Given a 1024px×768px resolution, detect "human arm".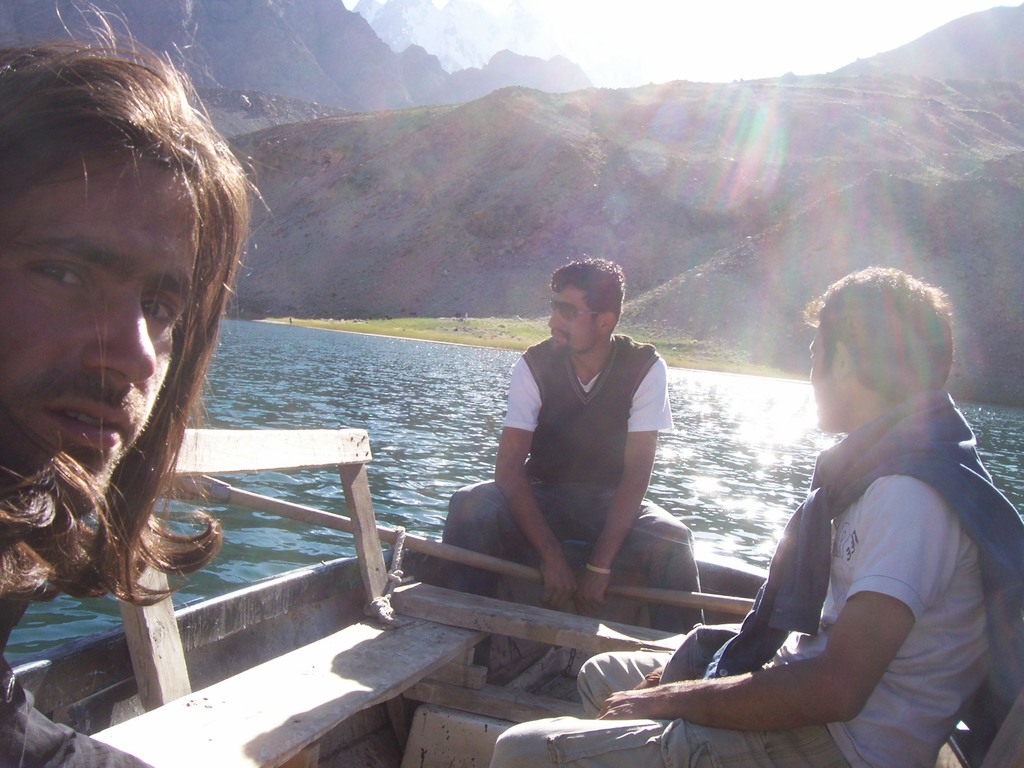
l=492, t=351, r=582, b=605.
